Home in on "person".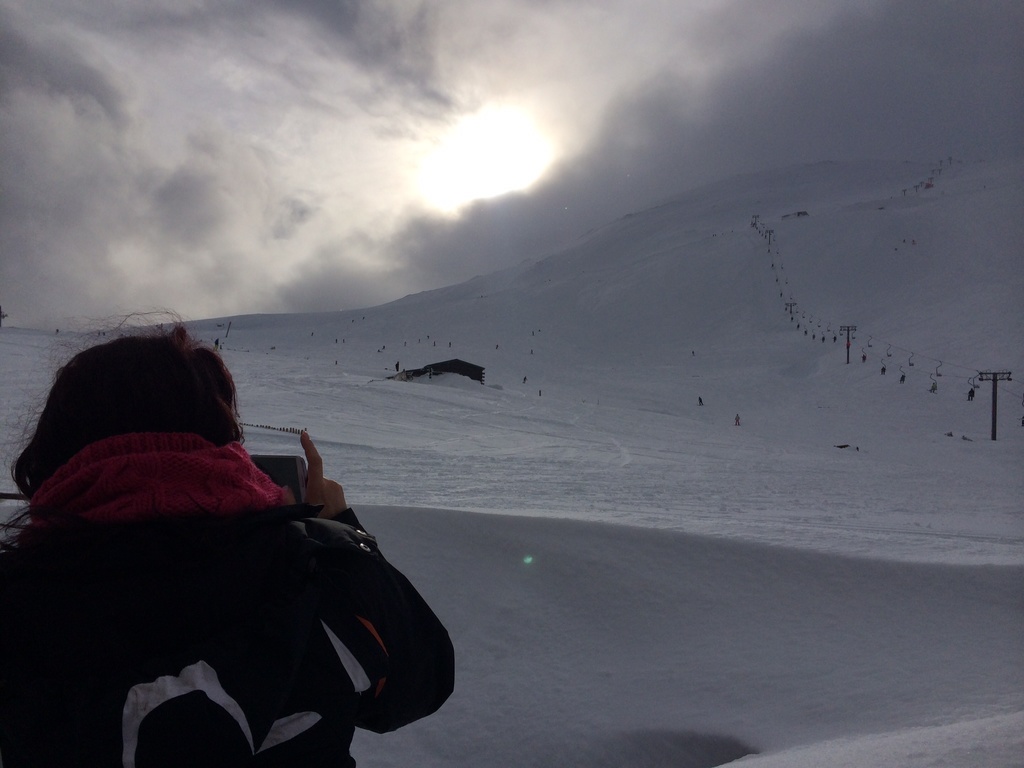
Homed in at left=689, top=351, right=691, bottom=356.
